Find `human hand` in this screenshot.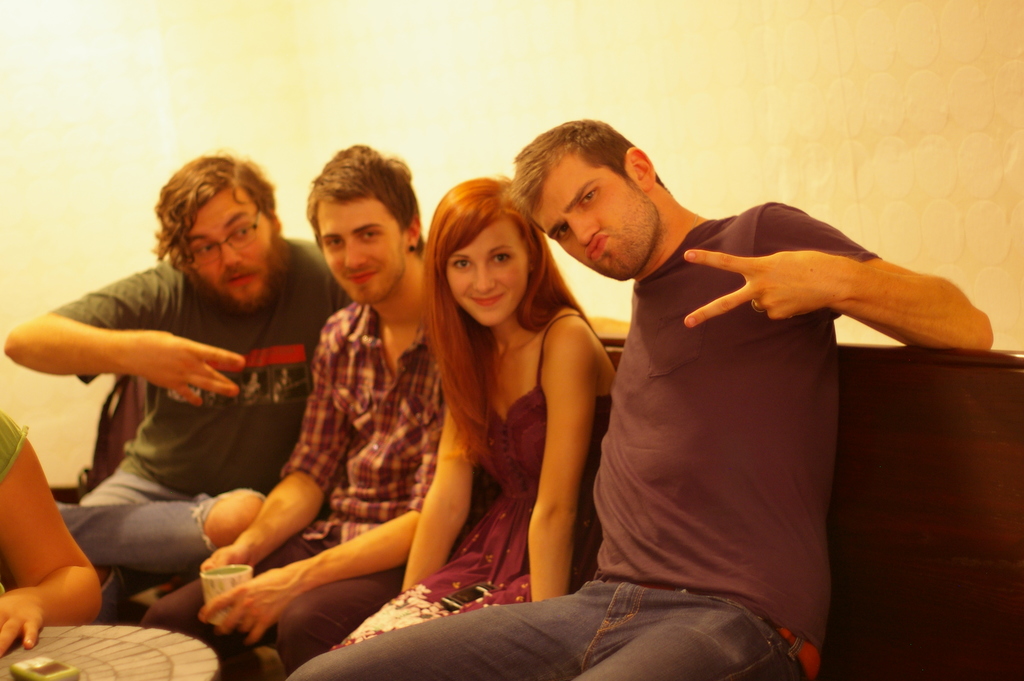
The bounding box for `human hand` is (129,329,246,409).
